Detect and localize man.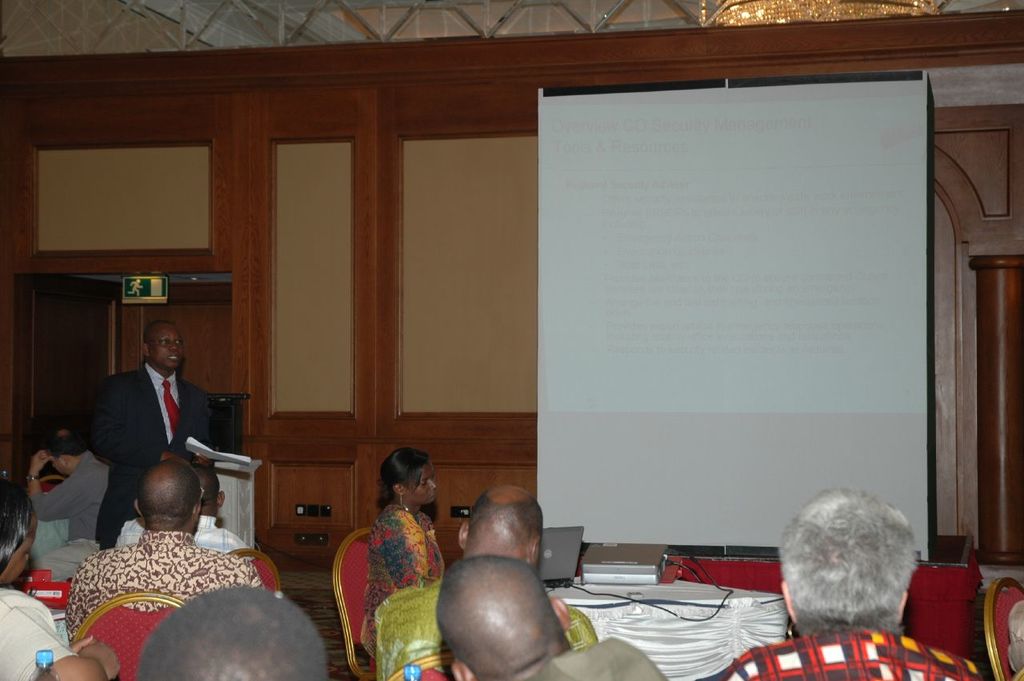
Localized at [x1=87, y1=306, x2=214, y2=540].
